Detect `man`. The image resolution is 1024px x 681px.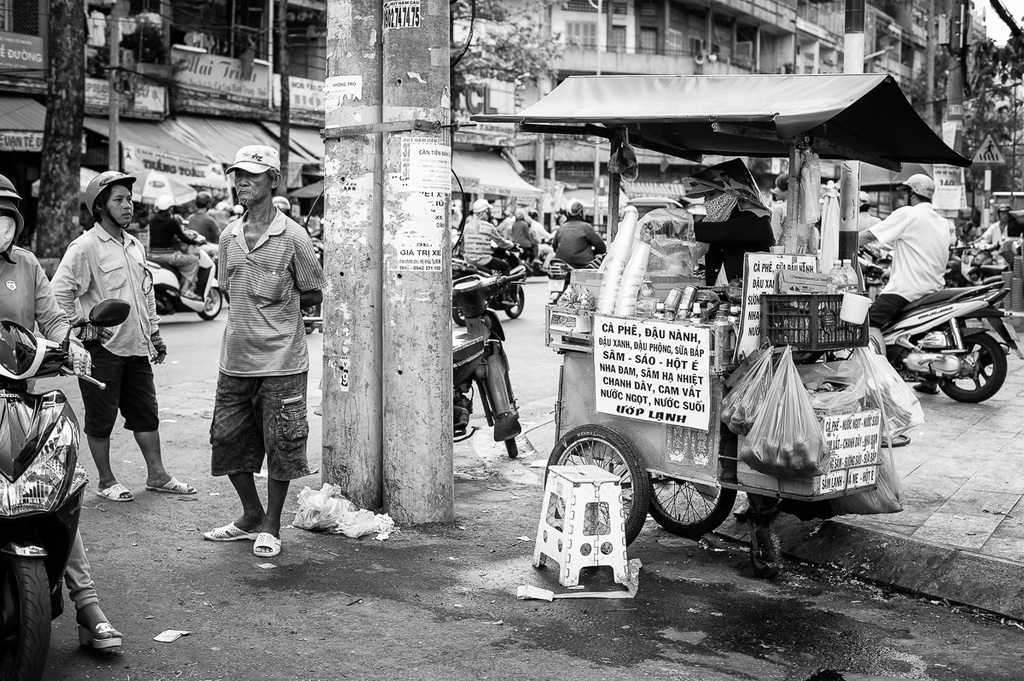
[left=202, top=145, right=329, bottom=556].
